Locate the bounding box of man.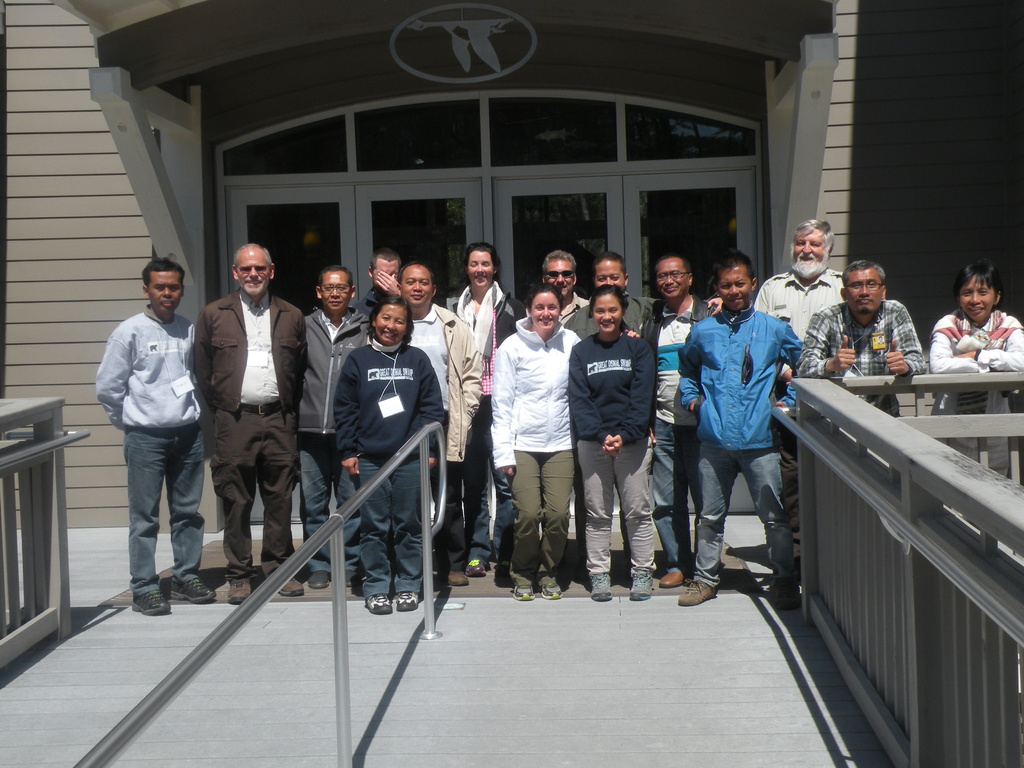
Bounding box: Rect(538, 252, 589, 324).
